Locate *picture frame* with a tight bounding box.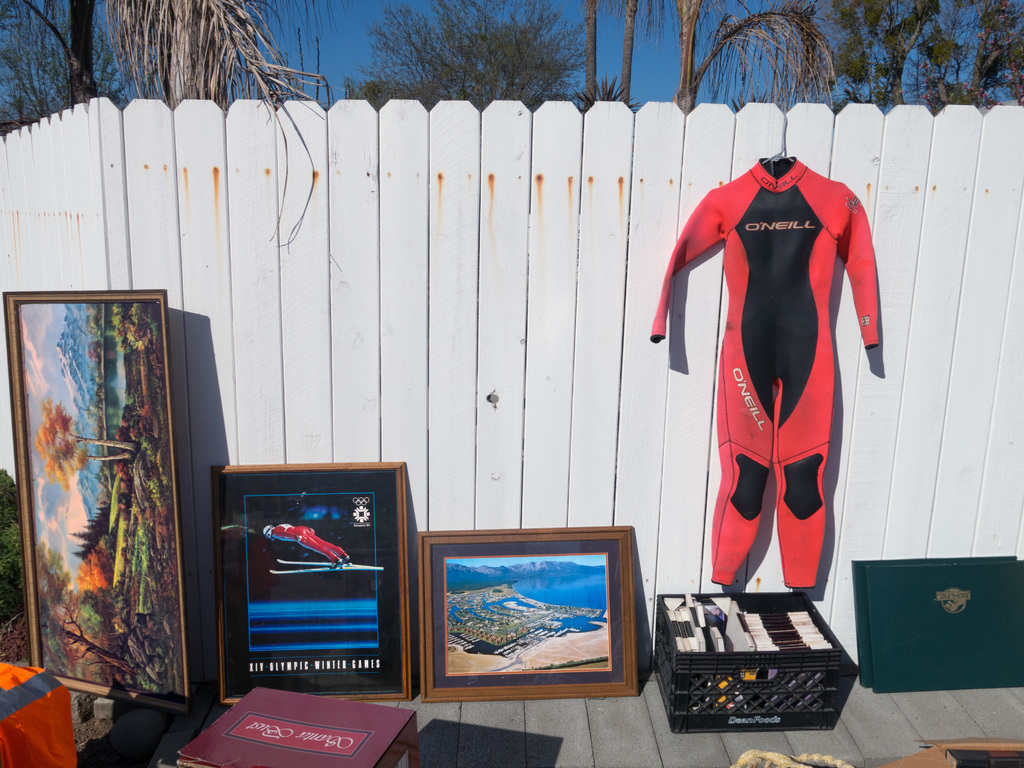
<region>401, 520, 669, 703</region>.
